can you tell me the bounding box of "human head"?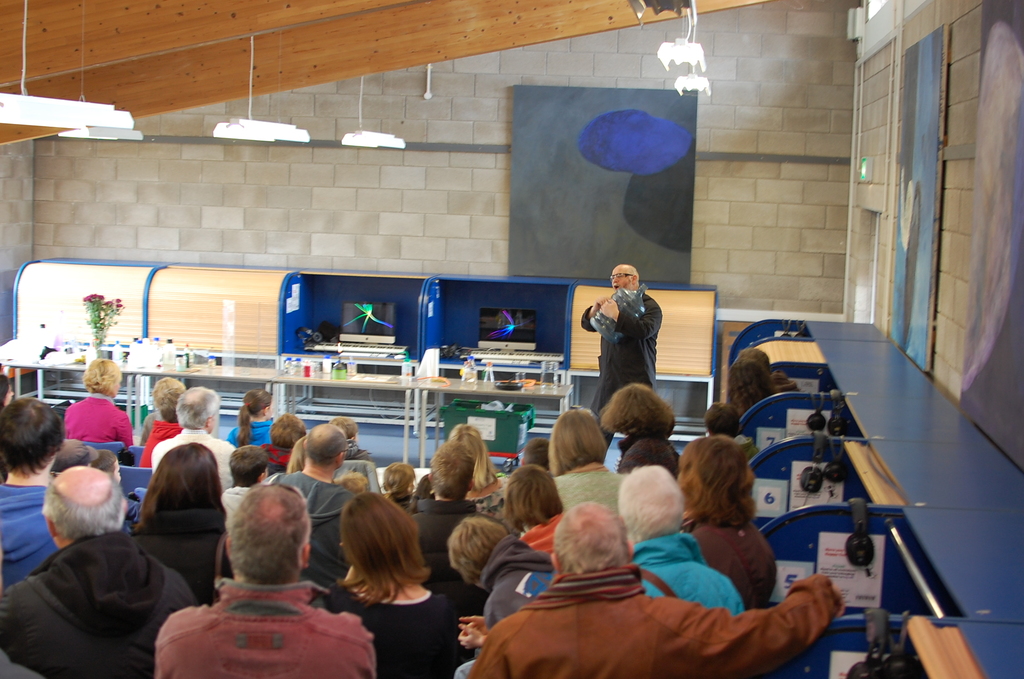
select_region(504, 470, 554, 528).
